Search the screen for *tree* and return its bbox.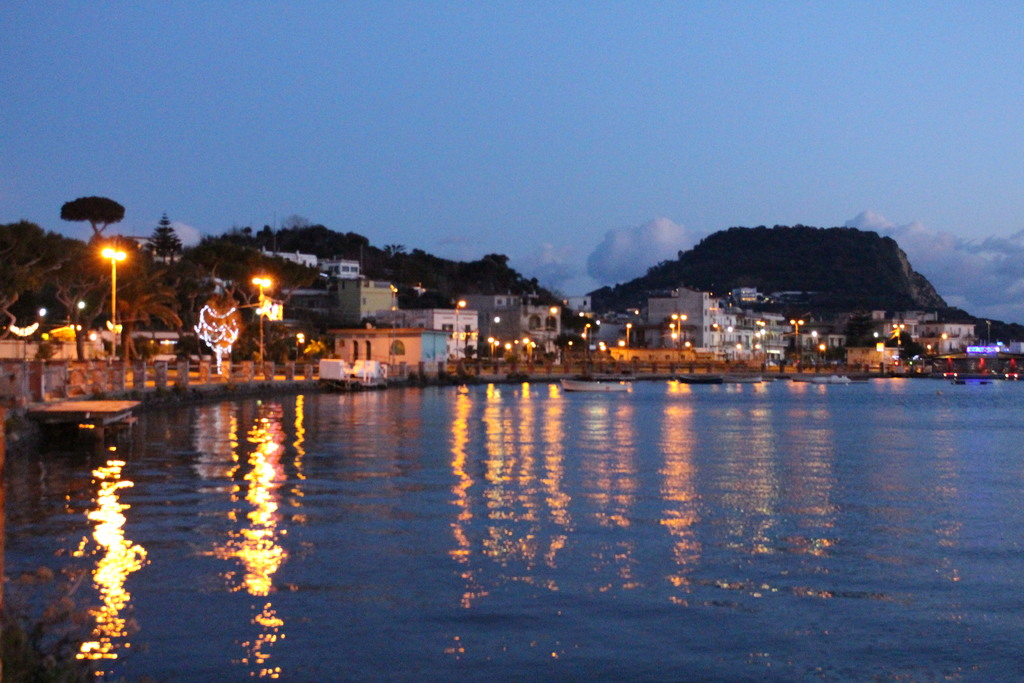
Found: <bbox>65, 195, 124, 243</bbox>.
